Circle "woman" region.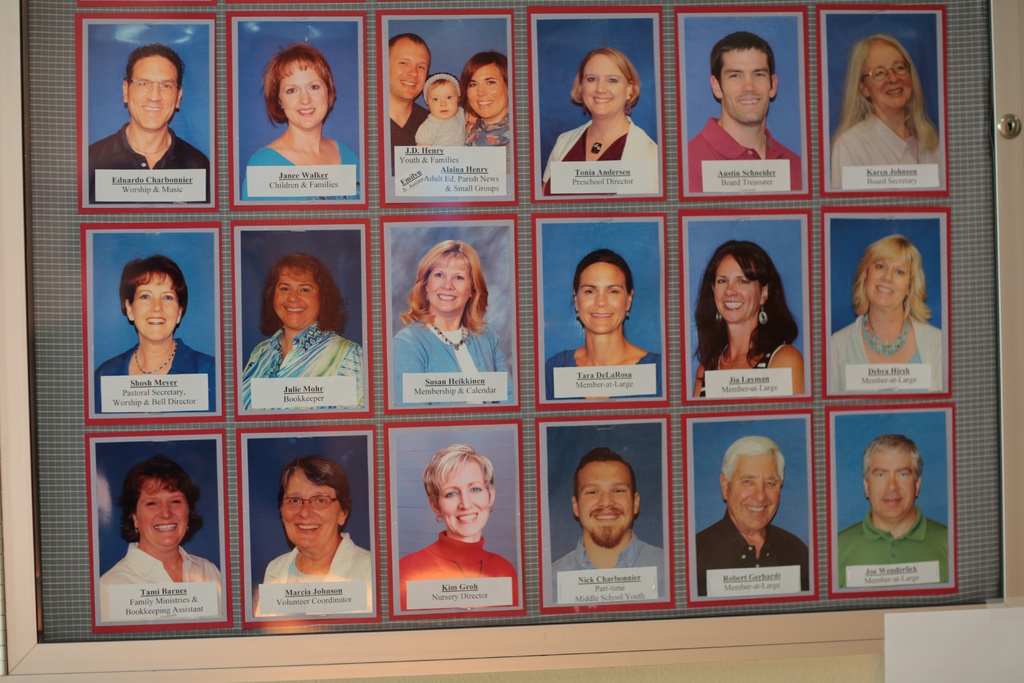
Region: pyautogui.locateOnScreen(548, 49, 664, 192).
